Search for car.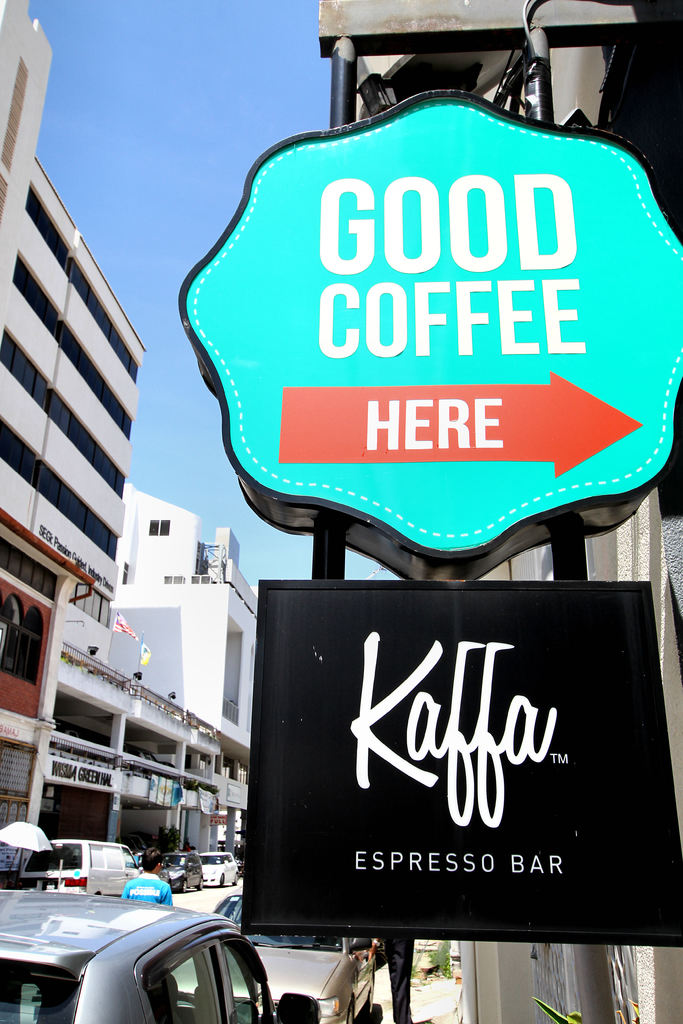
Found at 197,851,244,893.
